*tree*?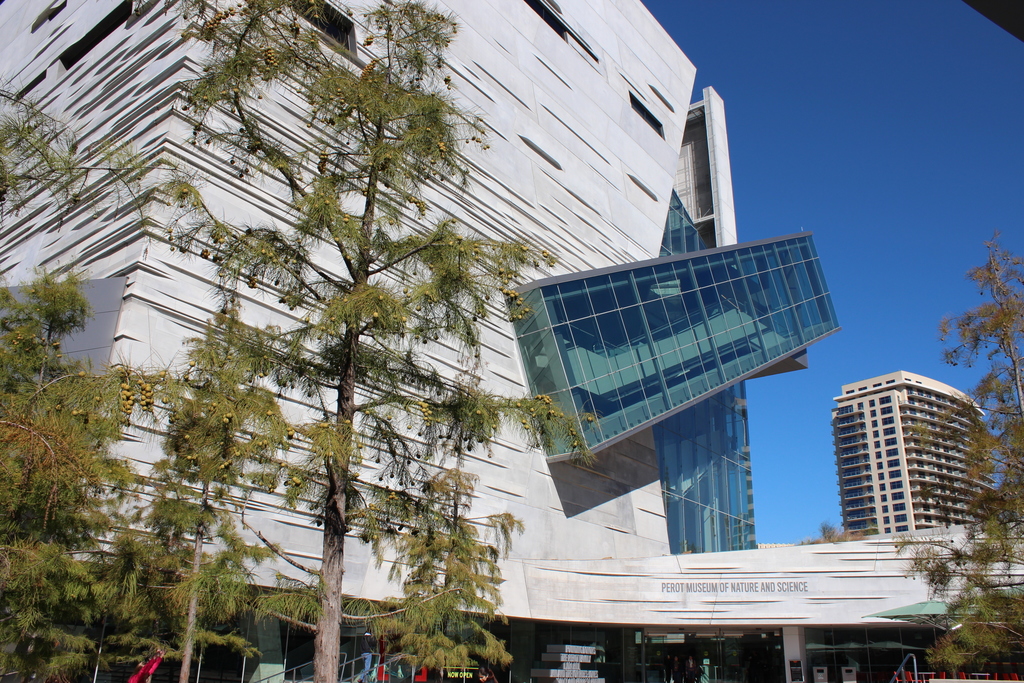
{"left": 123, "top": 288, "right": 298, "bottom": 682}
